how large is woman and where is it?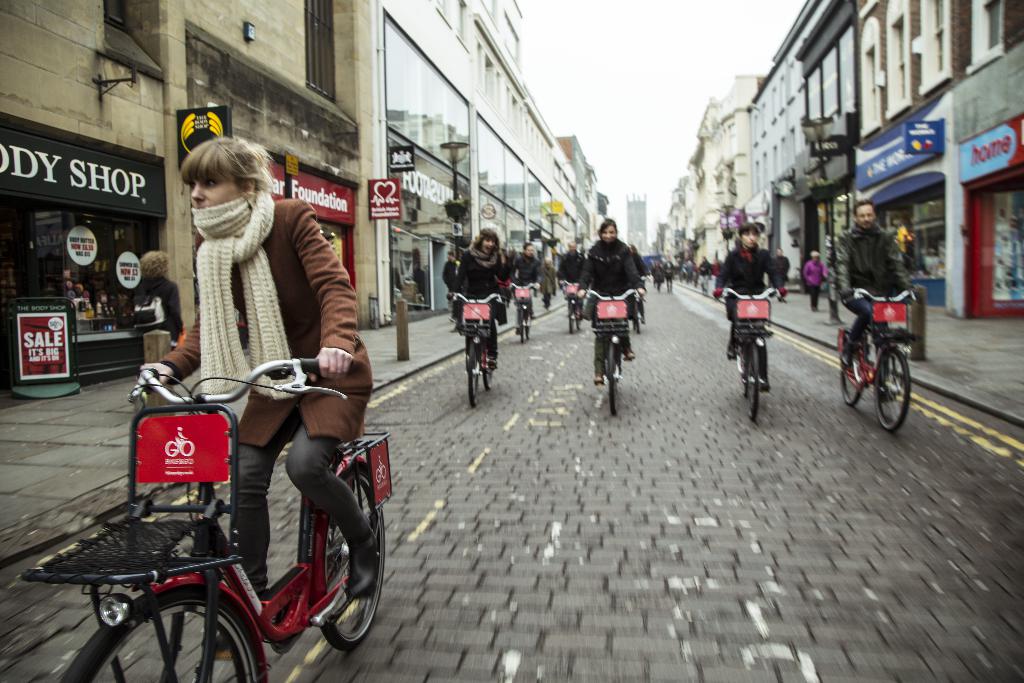
Bounding box: [left=132, top=129, right=383, bottom=663].
